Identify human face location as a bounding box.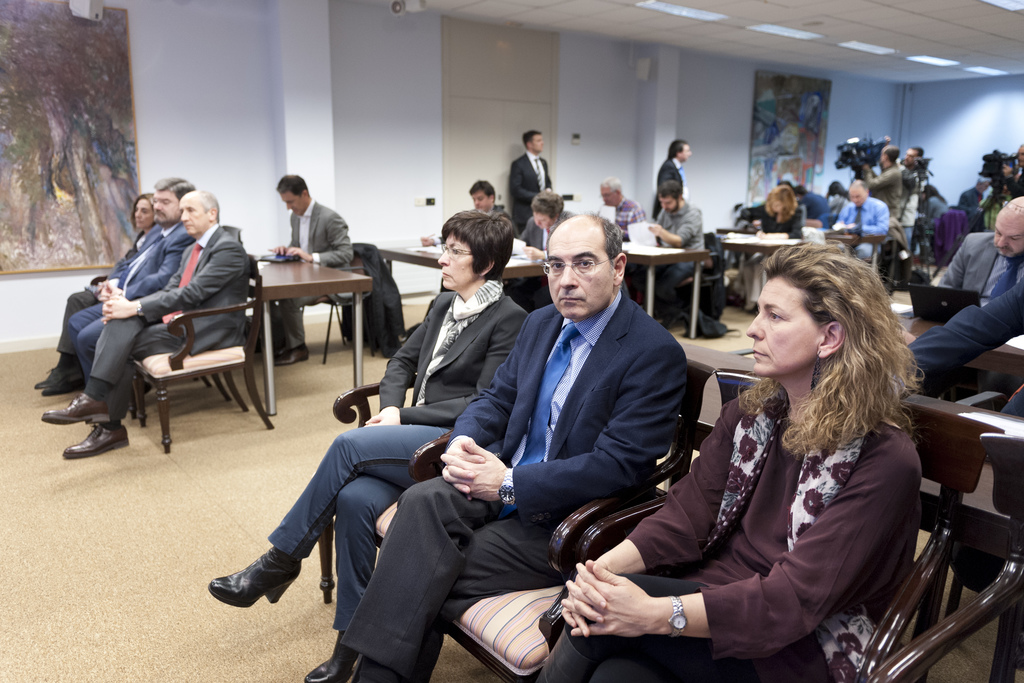
{"left": 747, "top": 274, "right": 821, "bottom": 371}.
